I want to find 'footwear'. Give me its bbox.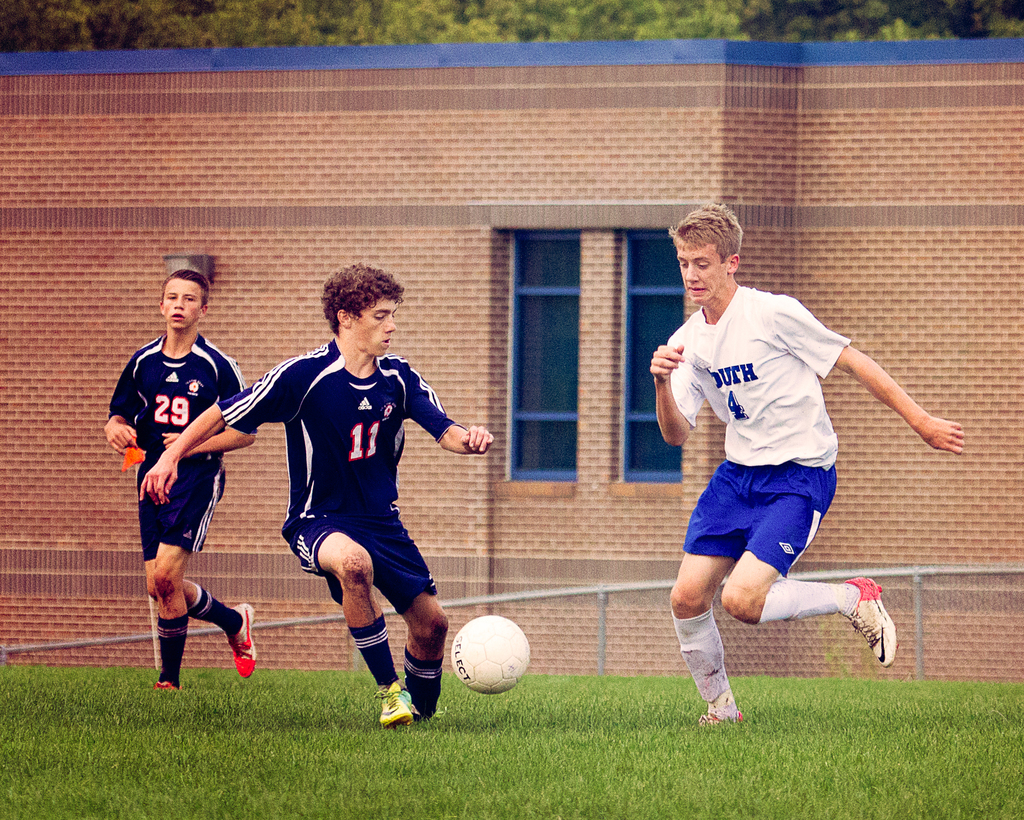
374 678 414 730.
